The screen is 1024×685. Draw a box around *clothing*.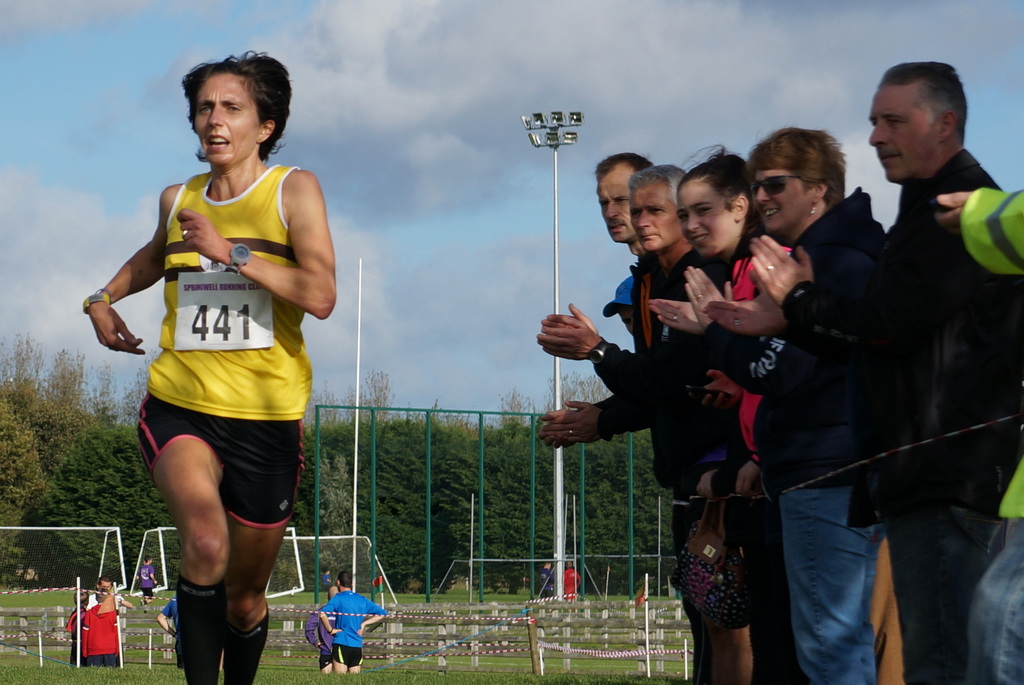
<region>68, 609, 80, 666</region>.
